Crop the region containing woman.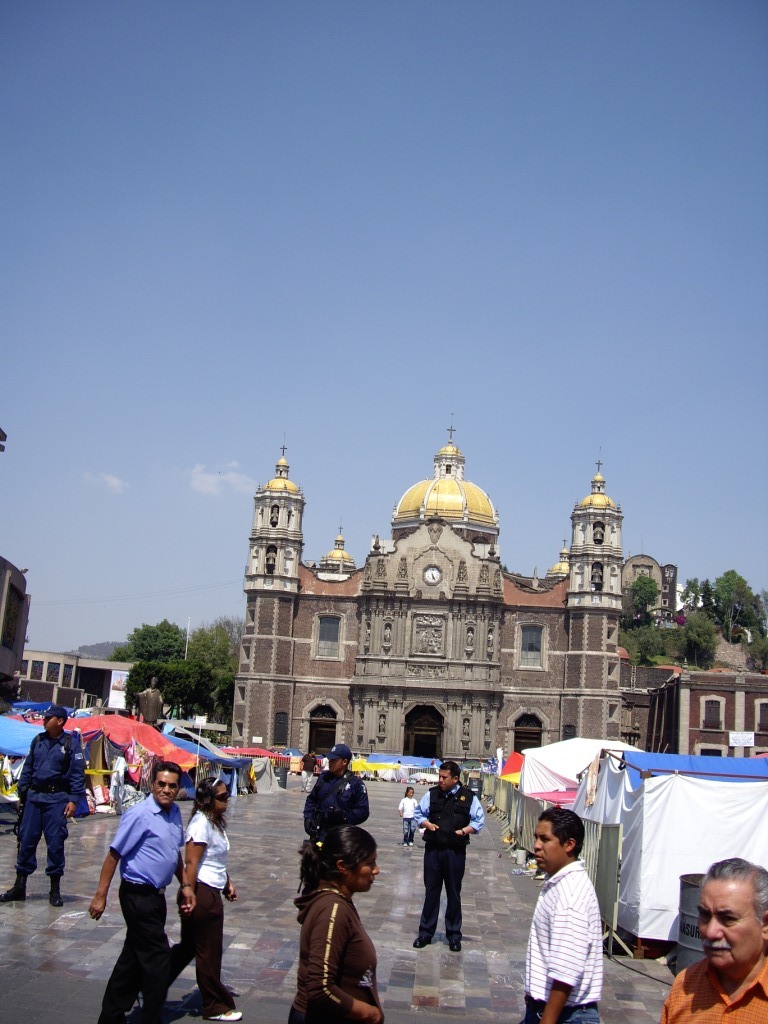
Crop region: box=[135, 774, 240, 1022].
